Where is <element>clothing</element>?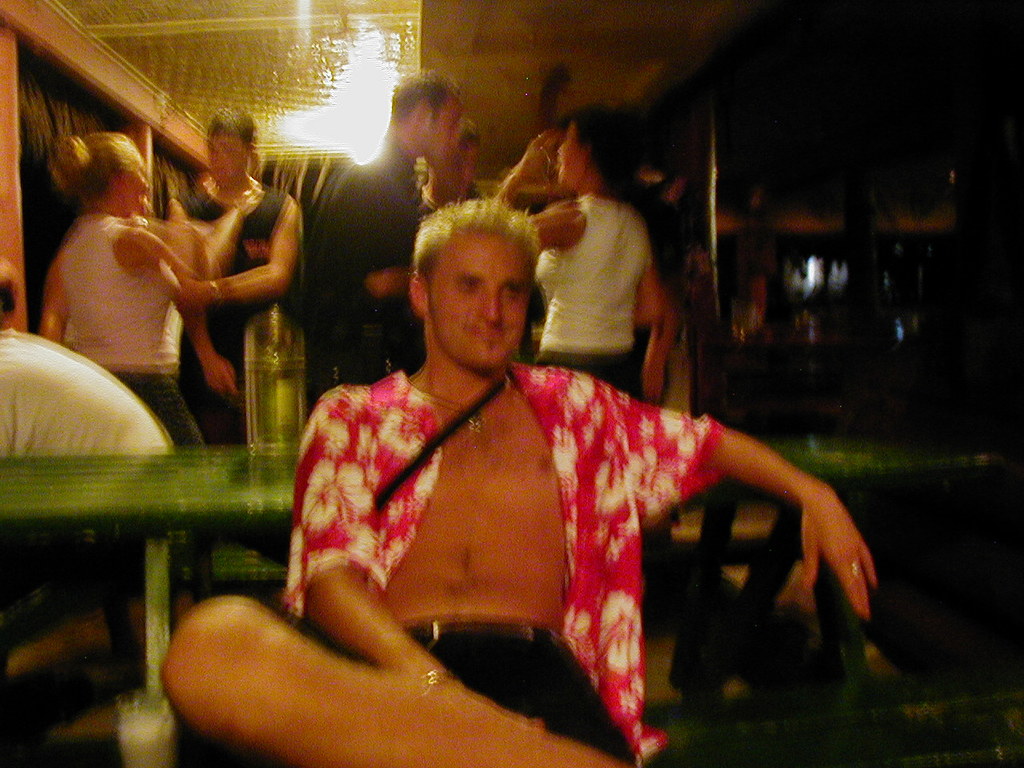
0 328 180 460.
